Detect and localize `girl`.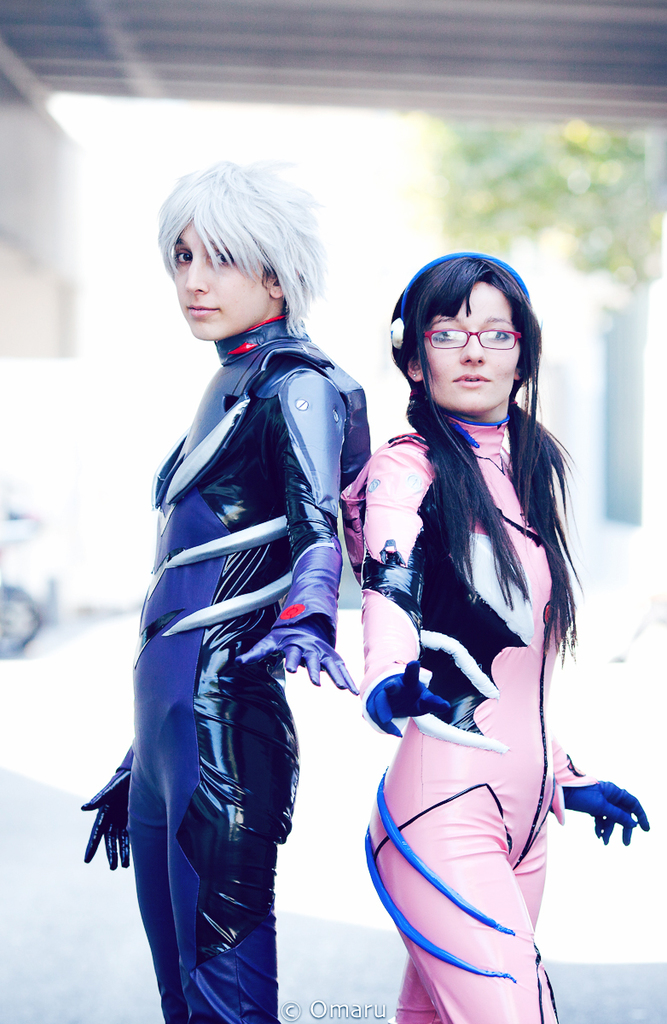
Localized at (left=339, top=246, right=653, bottom=1023).
